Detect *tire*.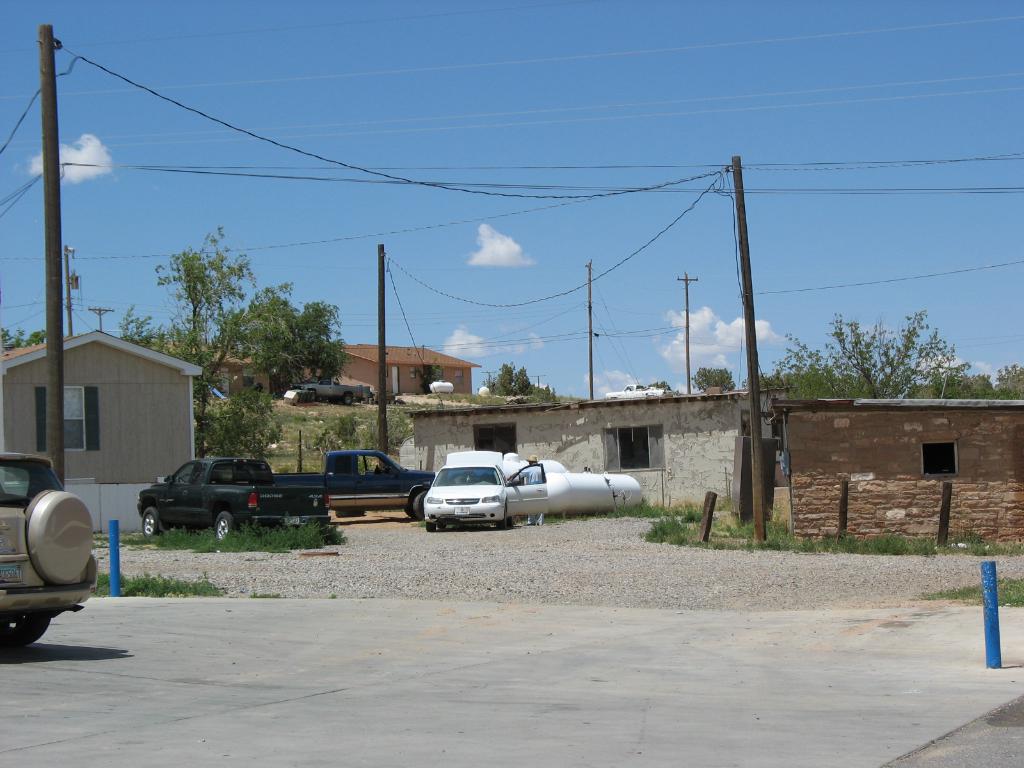
Detected at BBox(214, 511, 237, 538).
